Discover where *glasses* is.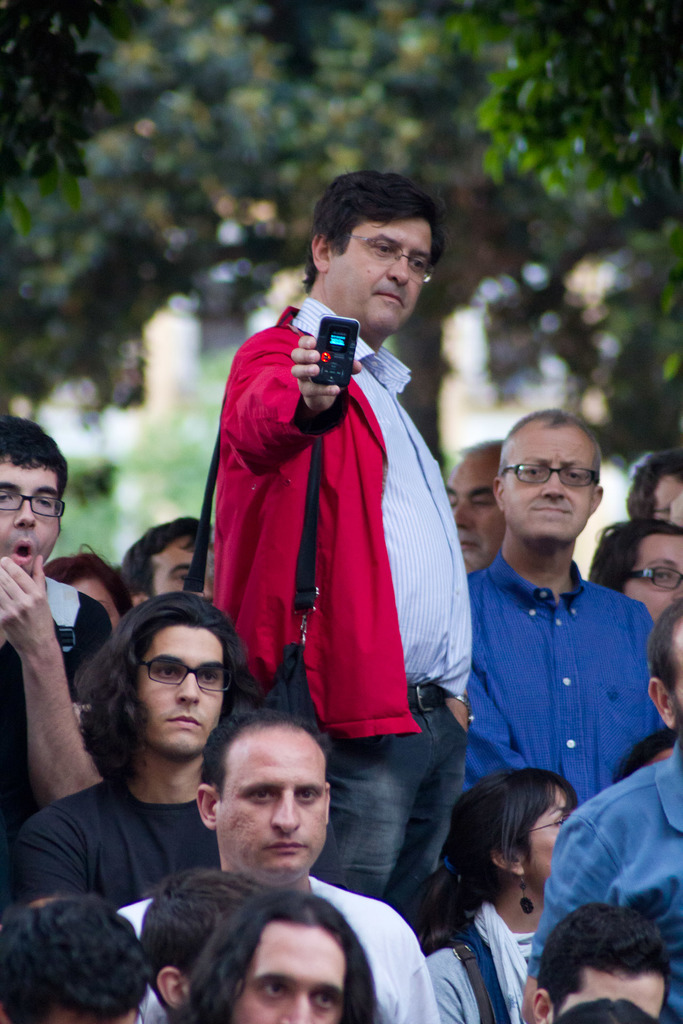
Discovered at bbox=(358, 234, 440, 286).
